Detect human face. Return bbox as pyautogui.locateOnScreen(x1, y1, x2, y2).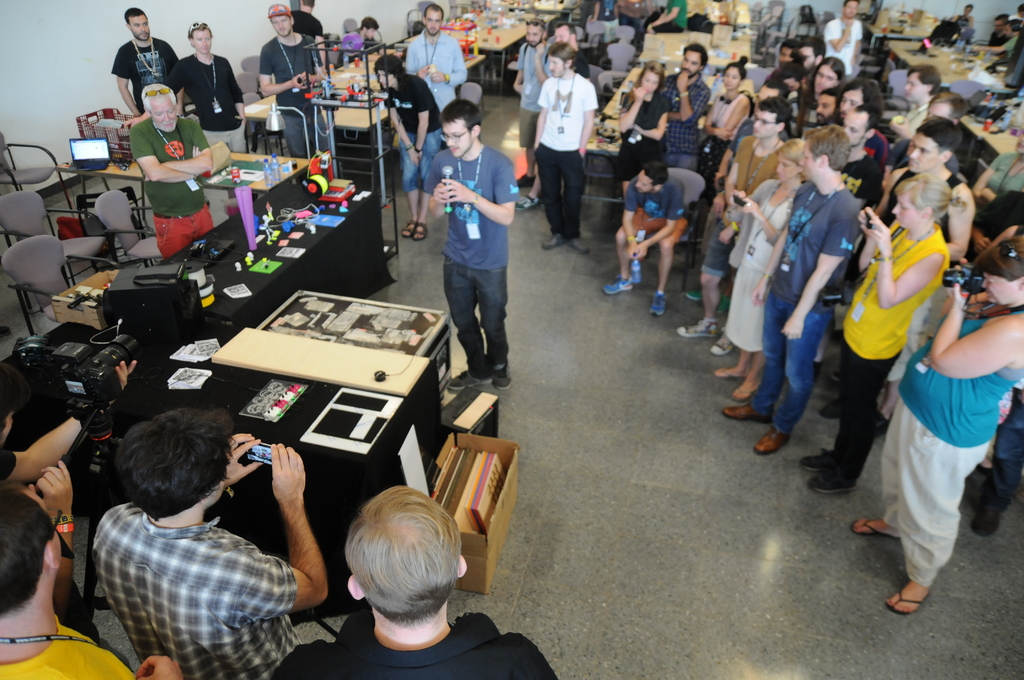
pyautogui.locateOnScreen(639, 67, 659, 95).
